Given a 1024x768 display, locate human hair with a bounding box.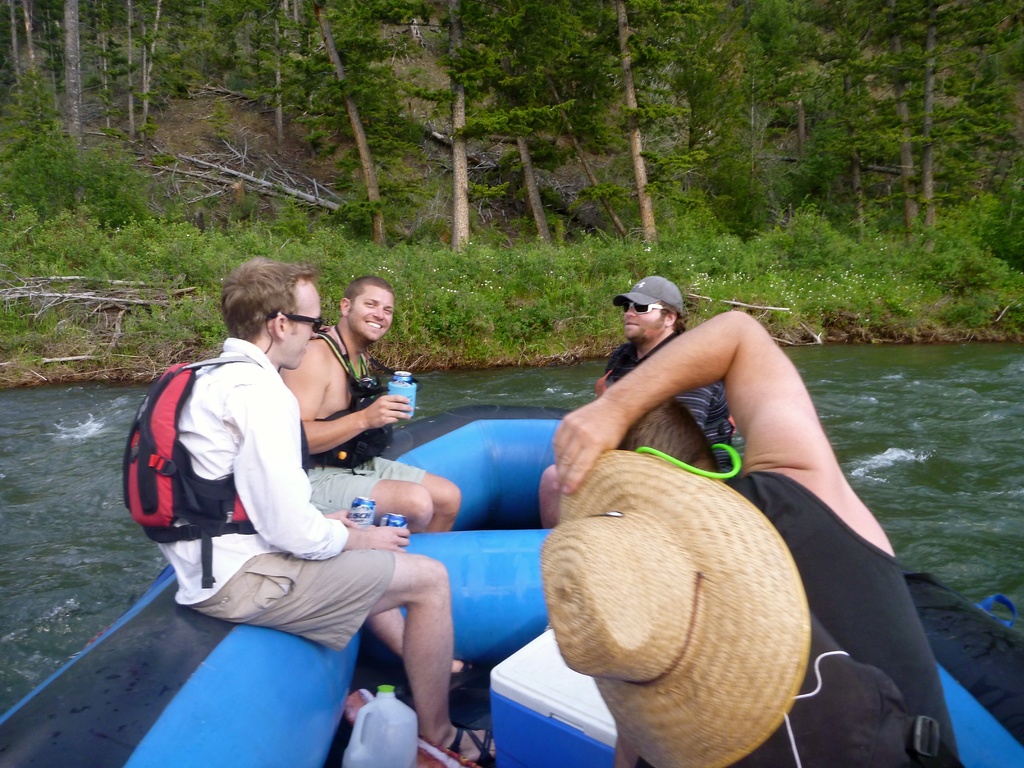
Located: bbox=(342, 275, 396, 313).
